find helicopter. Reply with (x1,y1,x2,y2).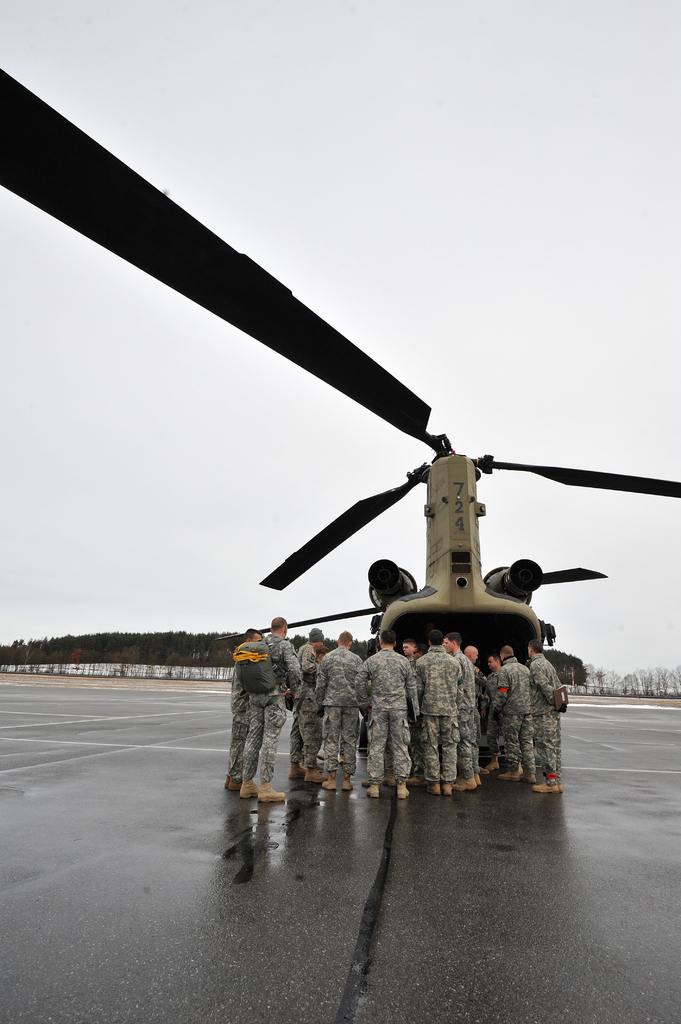
(134,275,680,692).
